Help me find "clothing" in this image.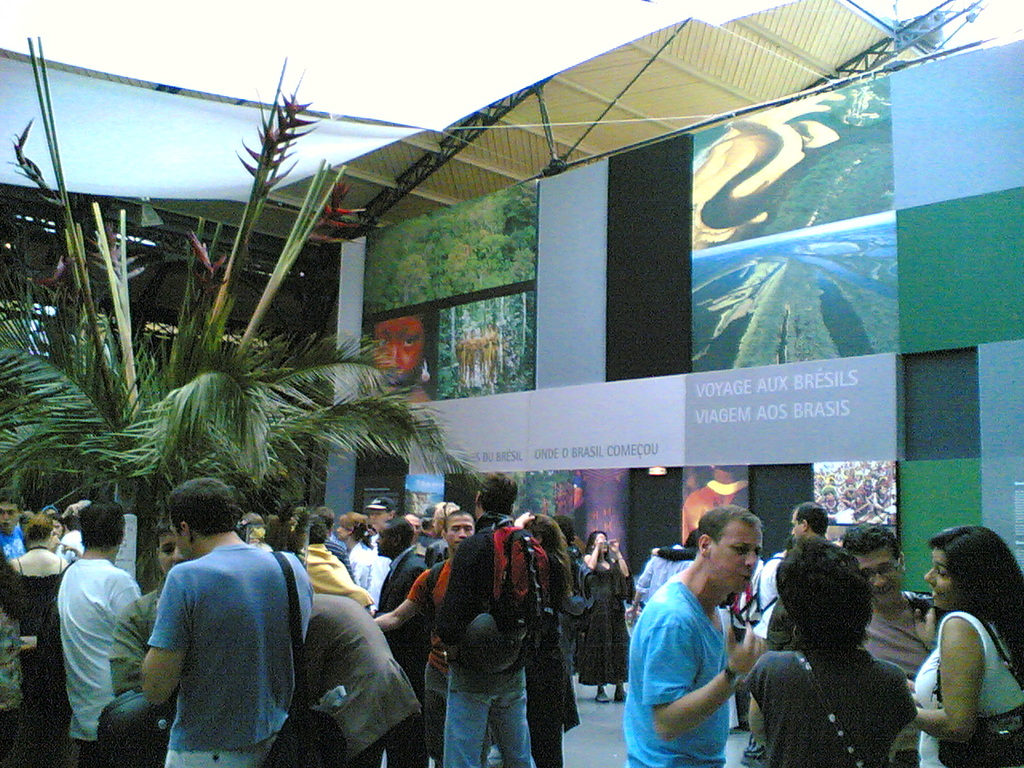
Found it: <region>920, 618, 1023, 754</region>.
